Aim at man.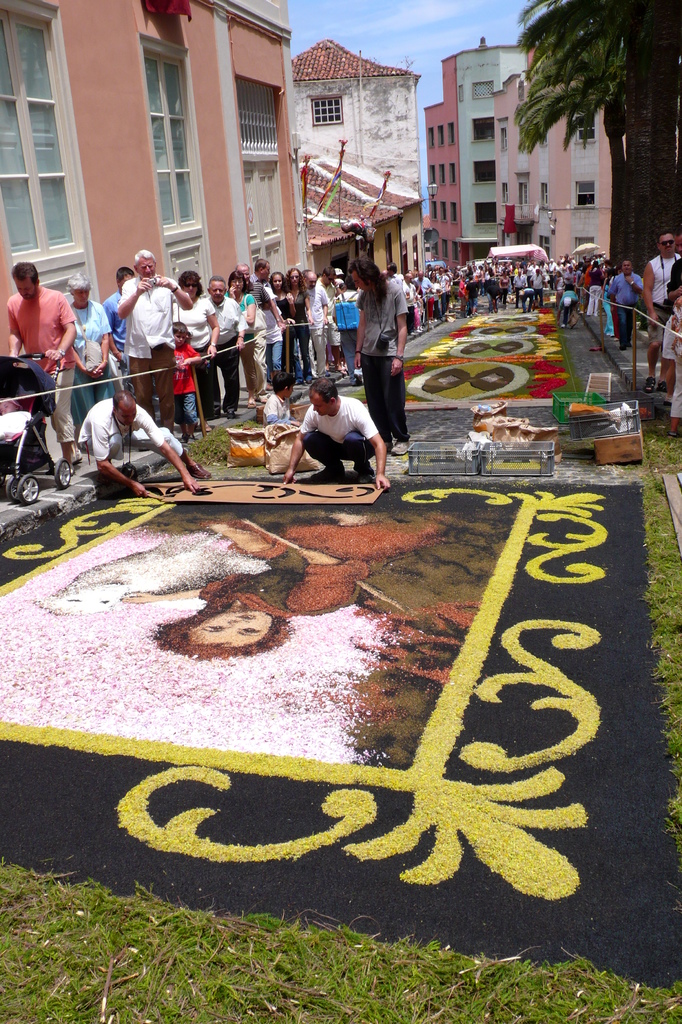
Aimed at <bbox>79, 392, 211, 502</bbox>.
